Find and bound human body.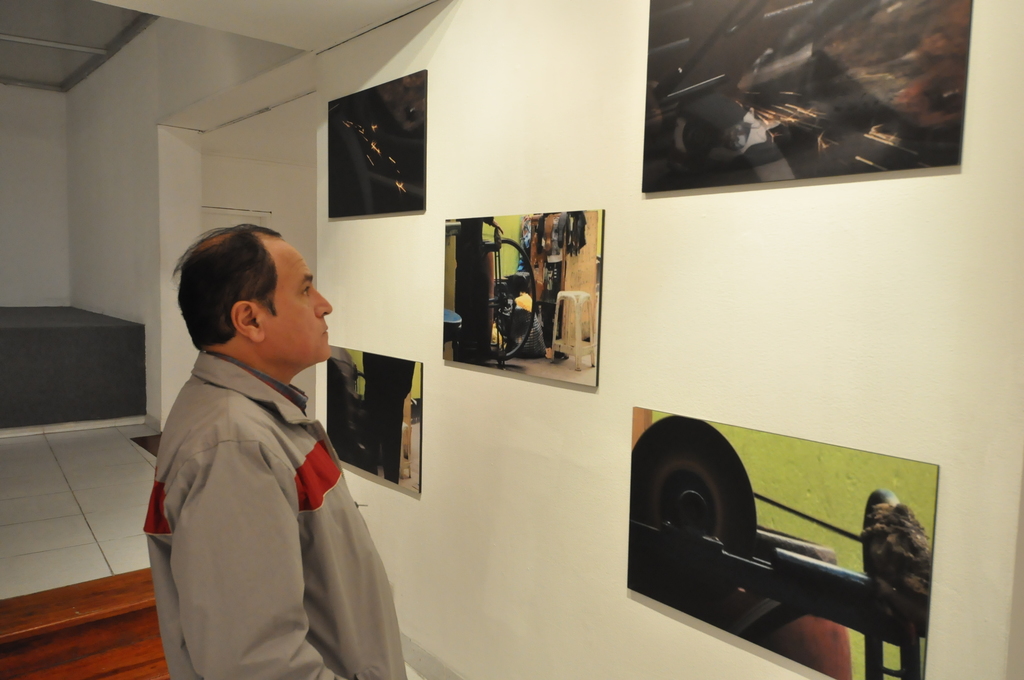
Bound: bbox(146, 220, 402, 678).
